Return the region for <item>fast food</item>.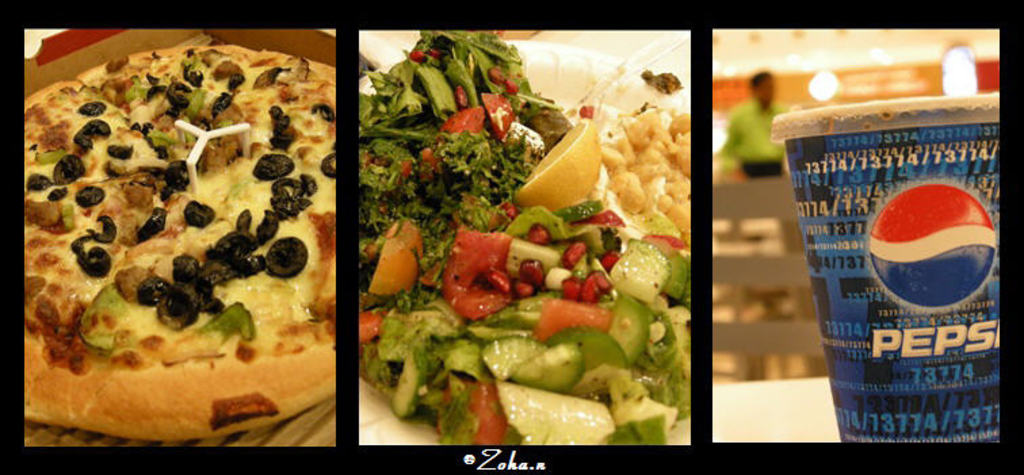
box=[18, 41, 336, 437].
